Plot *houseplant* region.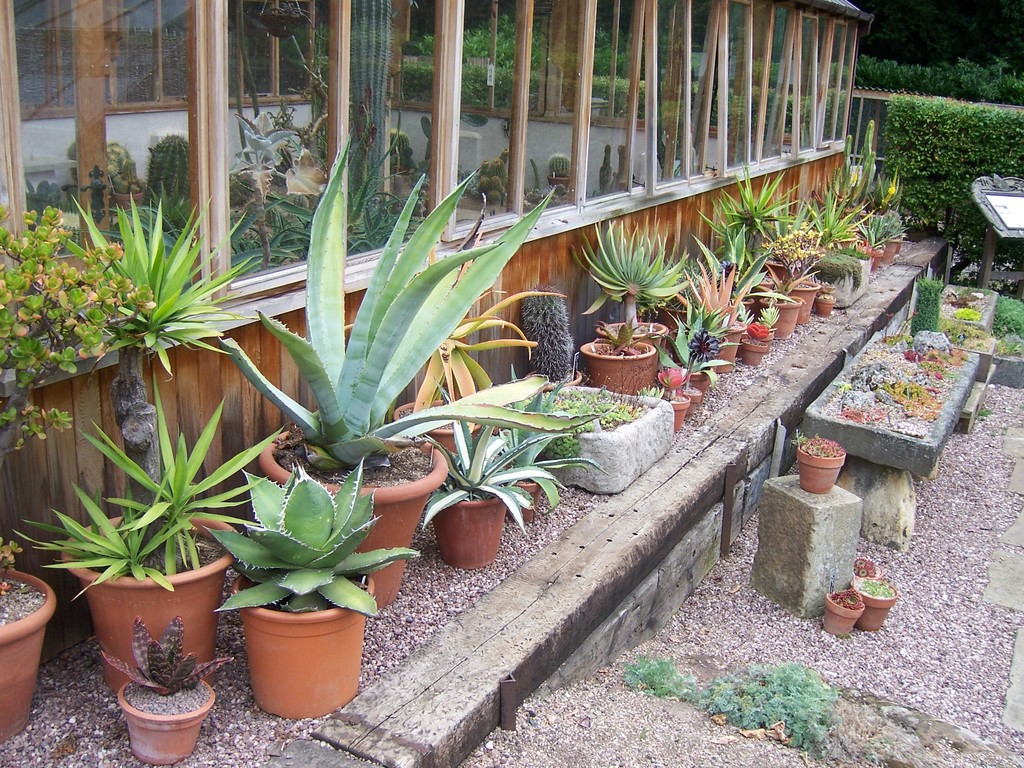
Plotted at bbox=[918, 279, 998, 331].
